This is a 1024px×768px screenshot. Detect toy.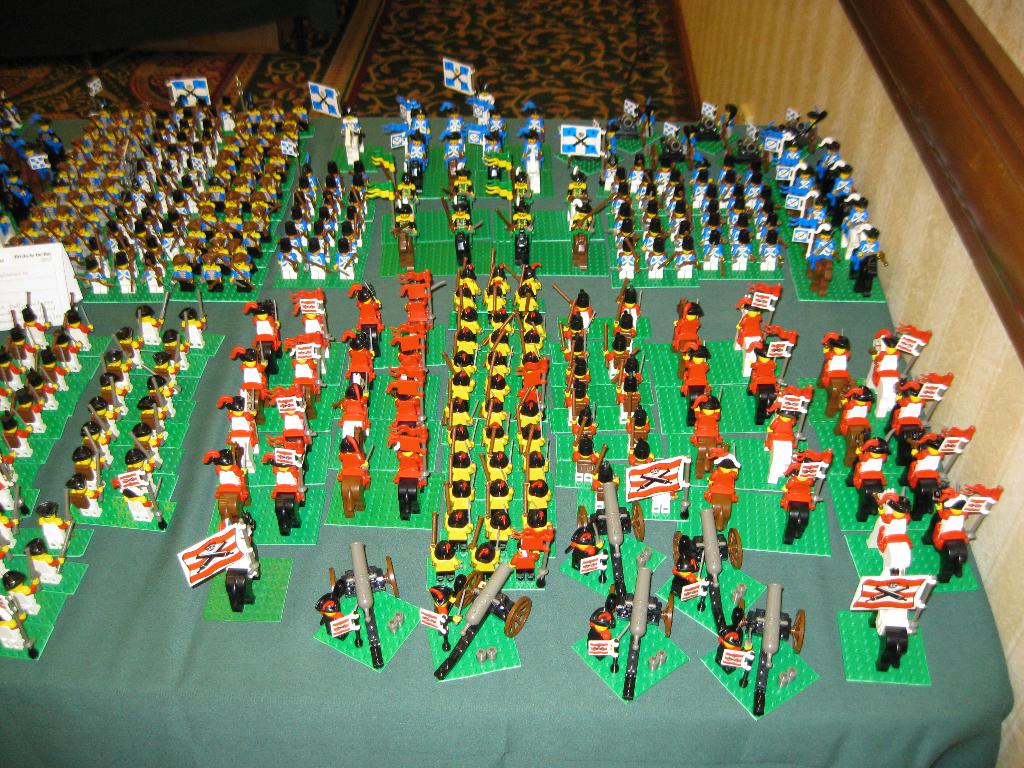
[163, 325, 196, 369].
